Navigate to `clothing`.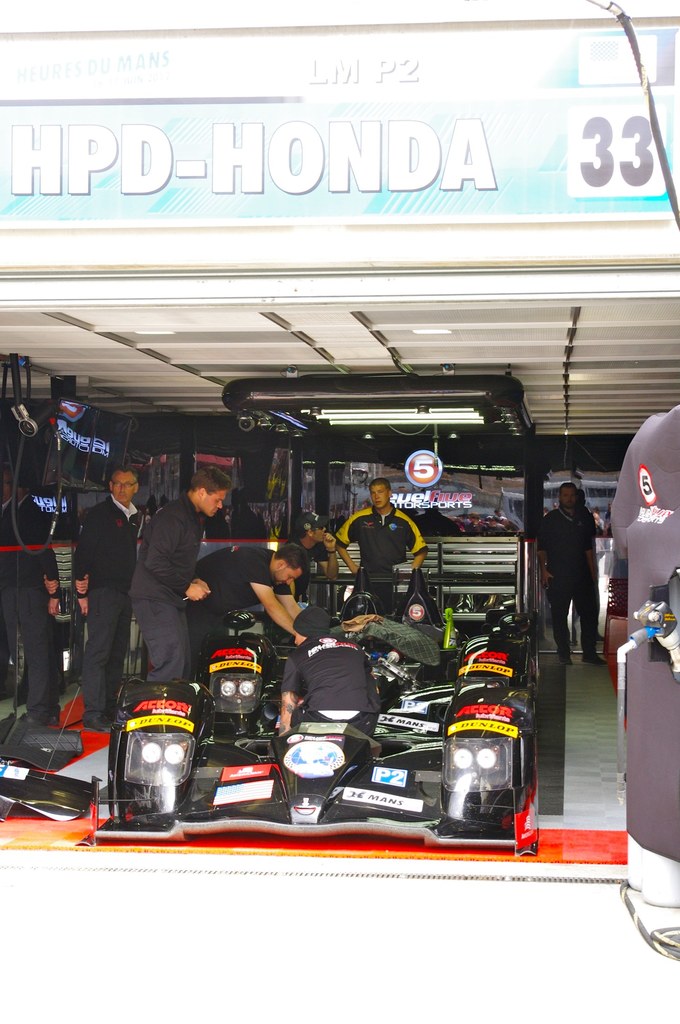
Navigation target: bbox=[0, 493, 54, 729].
